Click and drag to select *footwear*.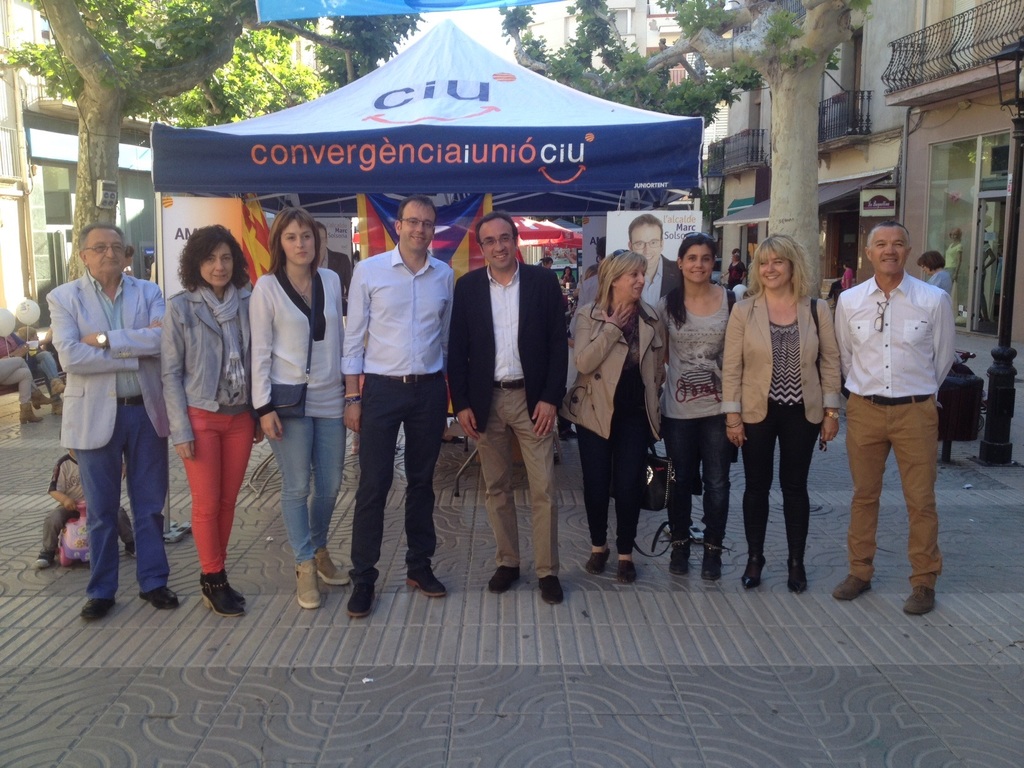
Selection: 20,403,44,422.
